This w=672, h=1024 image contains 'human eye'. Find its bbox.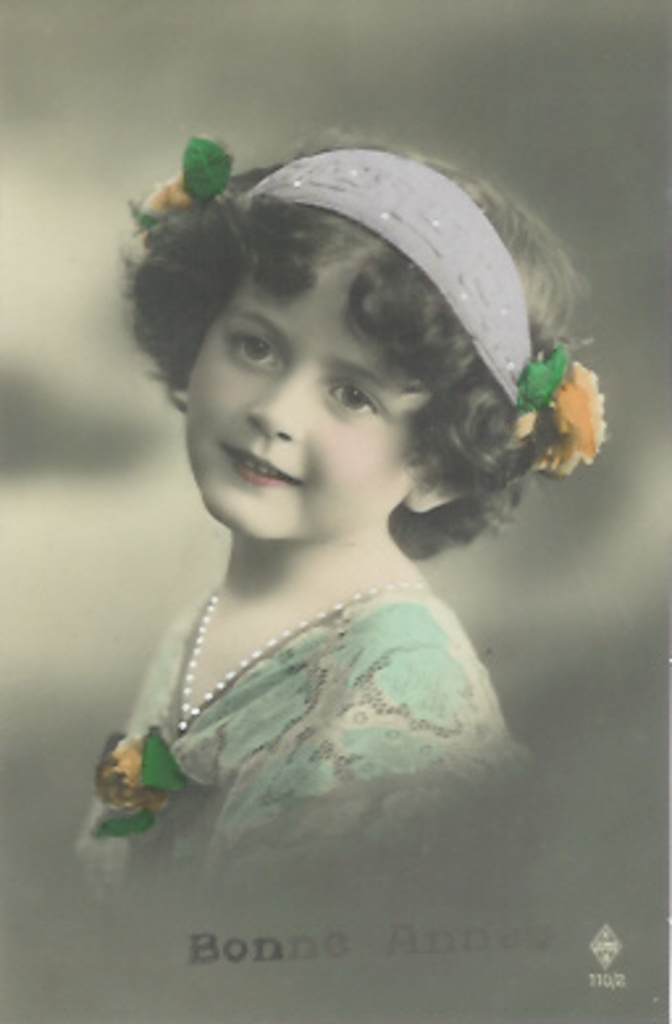
[318, 383, 381, 415].
